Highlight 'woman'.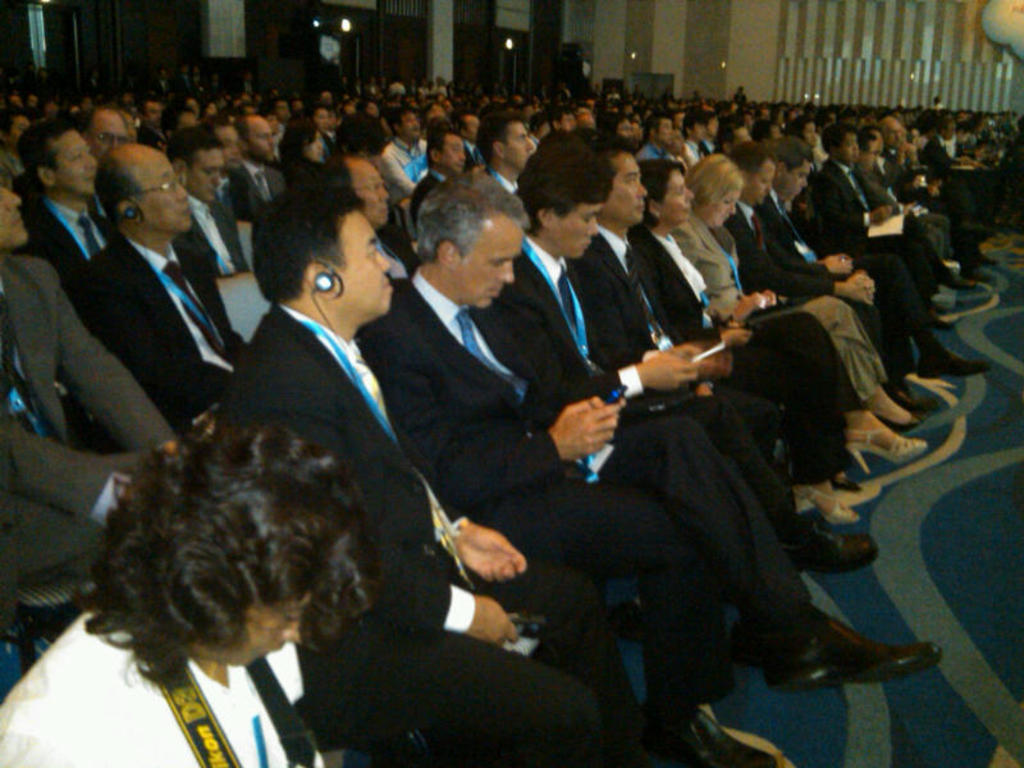
Highlighted region: box=[0, 416, 384, 767].
